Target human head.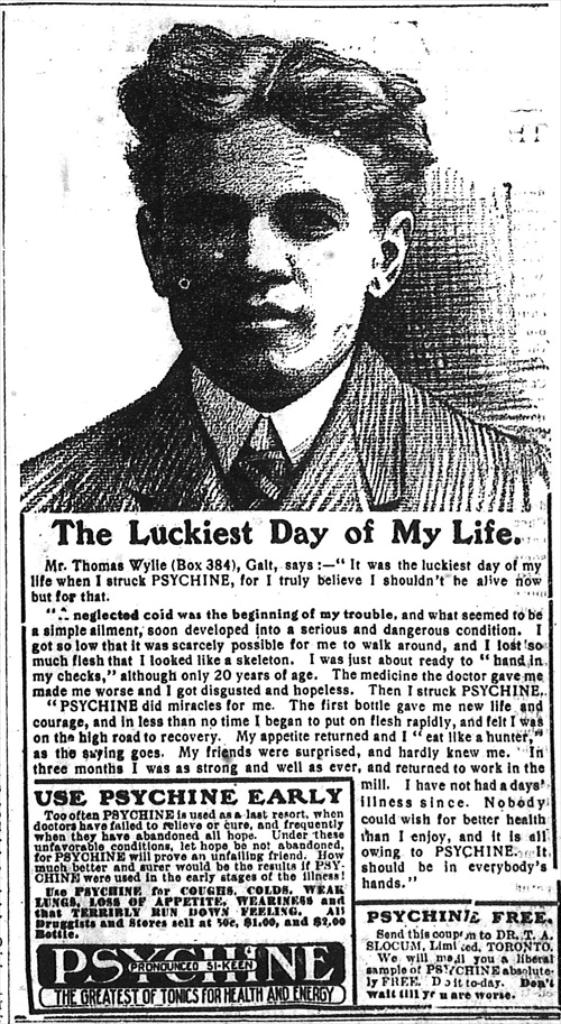
Target region: BBox(109, 29, 407, 345).
